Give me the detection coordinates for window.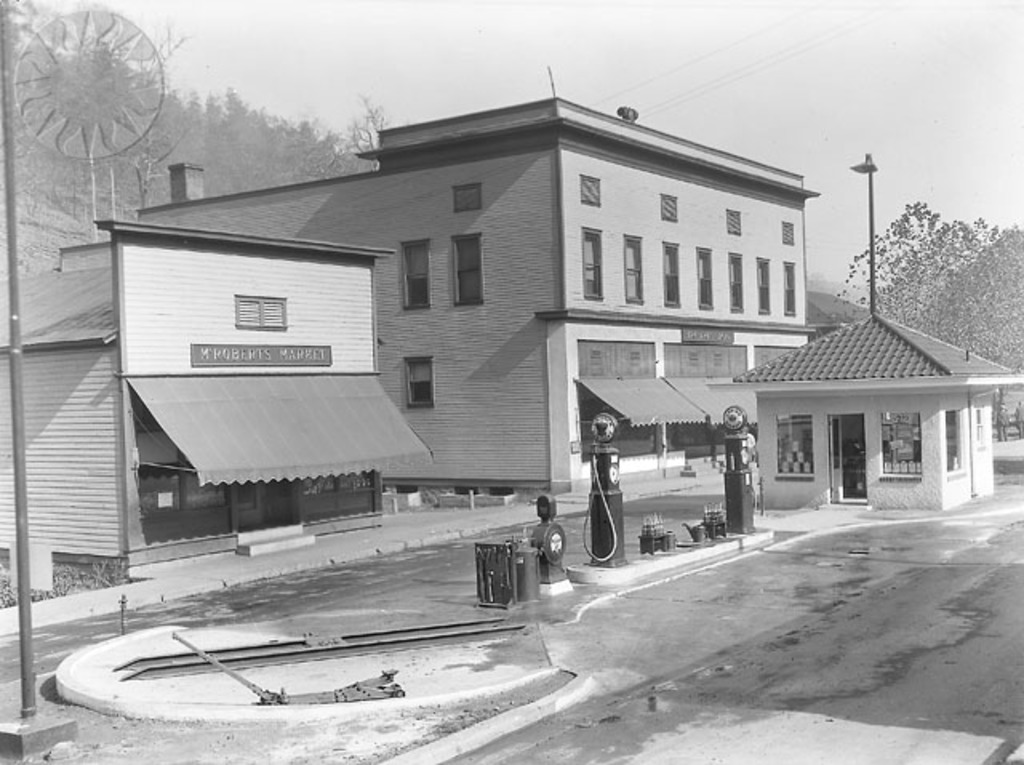
detection(725, 251, 746, 314).
